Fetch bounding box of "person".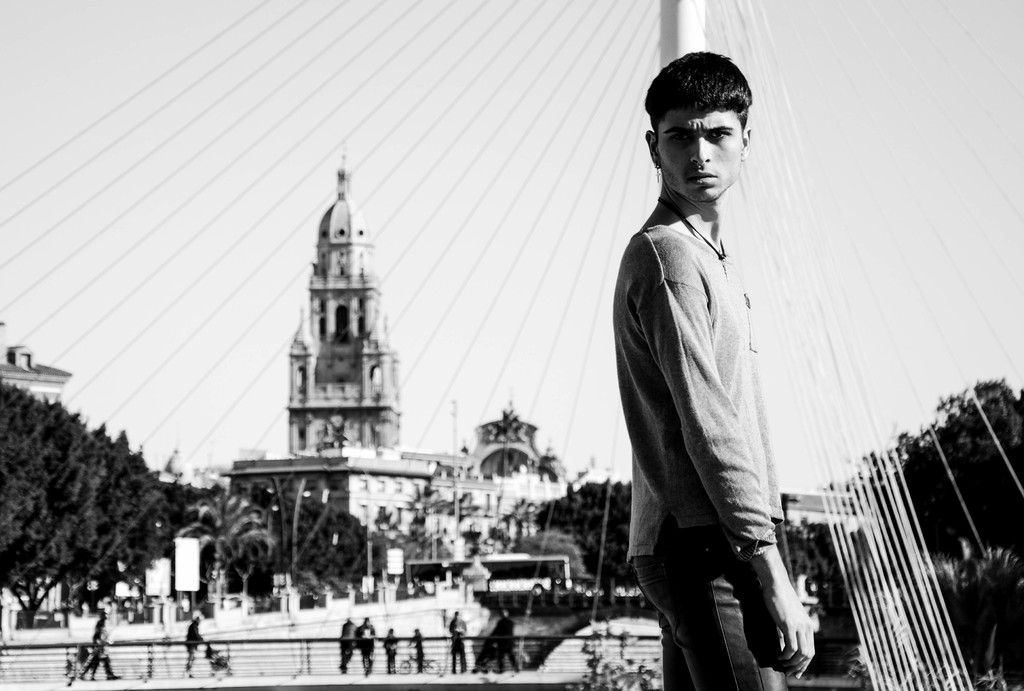
Bbox: 376 621 399 672.
